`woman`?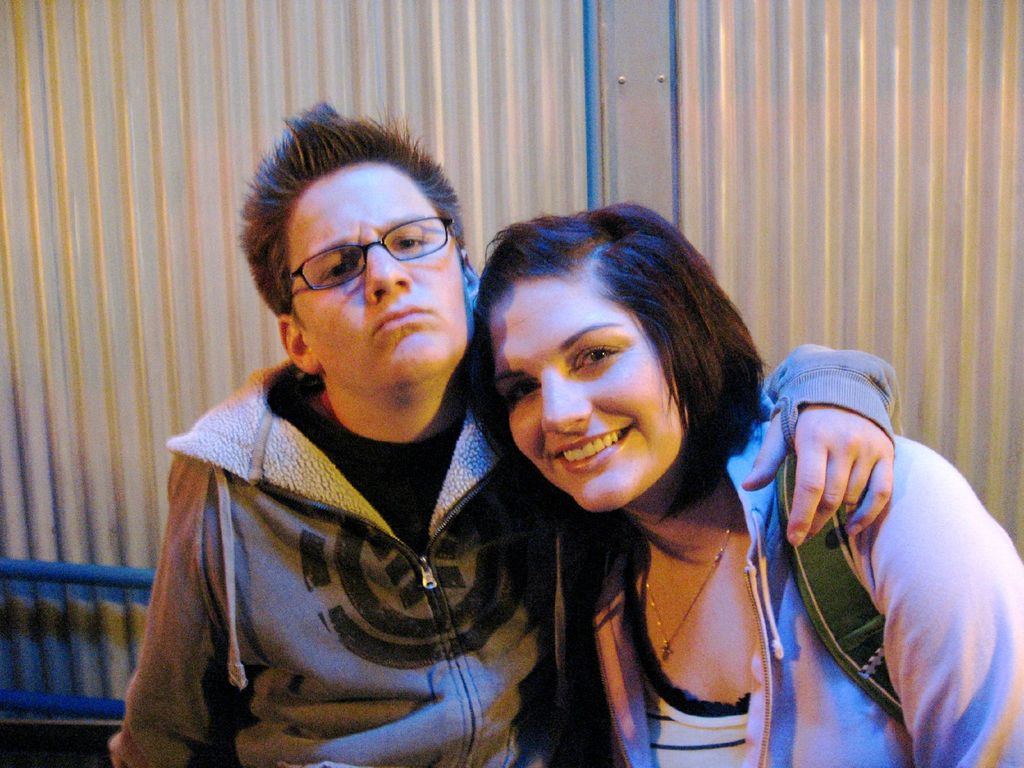
bbox(468, 197, 1023, 767)
